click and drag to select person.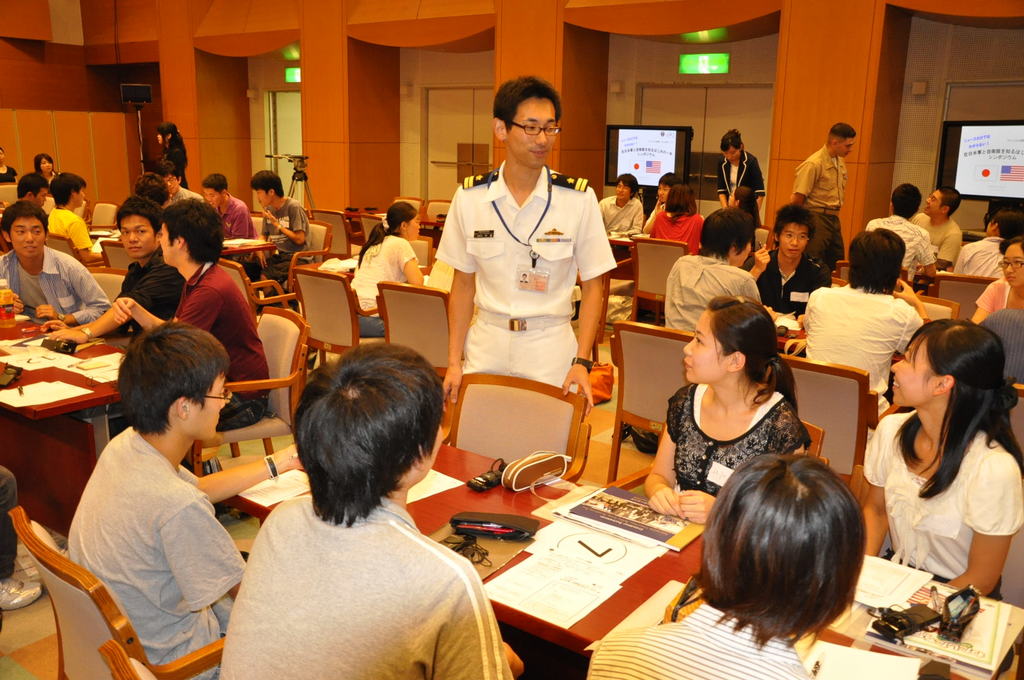
Selection: (left=590, top=446, right=868, bottom=679).
